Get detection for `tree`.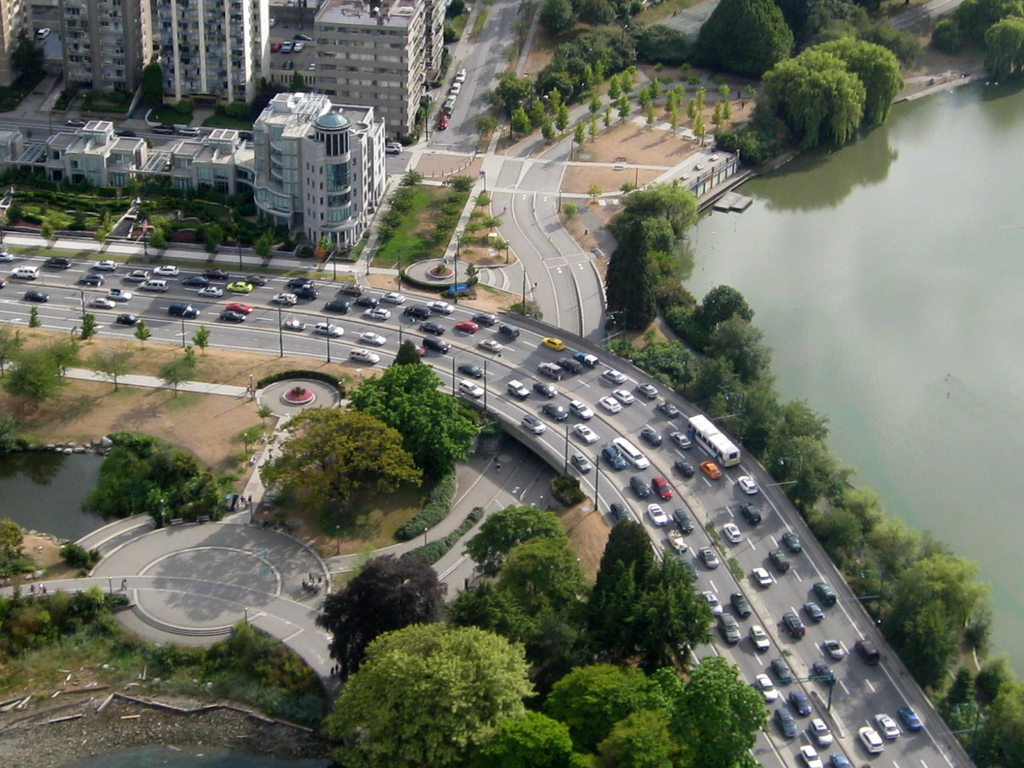
Detection: region(9, 40, 44, 86).
